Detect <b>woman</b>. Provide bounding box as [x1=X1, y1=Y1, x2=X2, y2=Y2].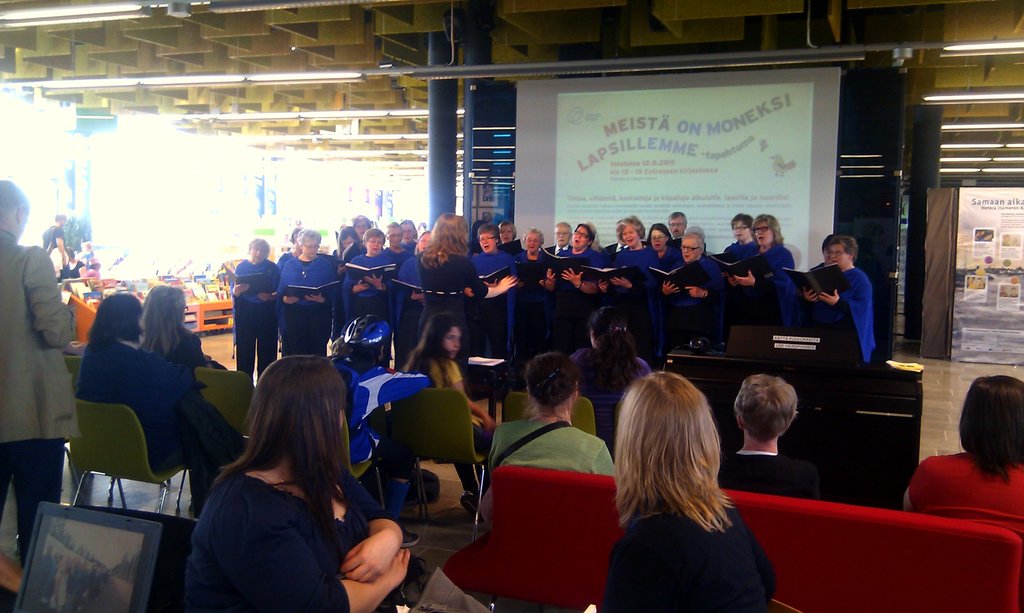
[x1=547, y1=223, x2=595, y2=353].
